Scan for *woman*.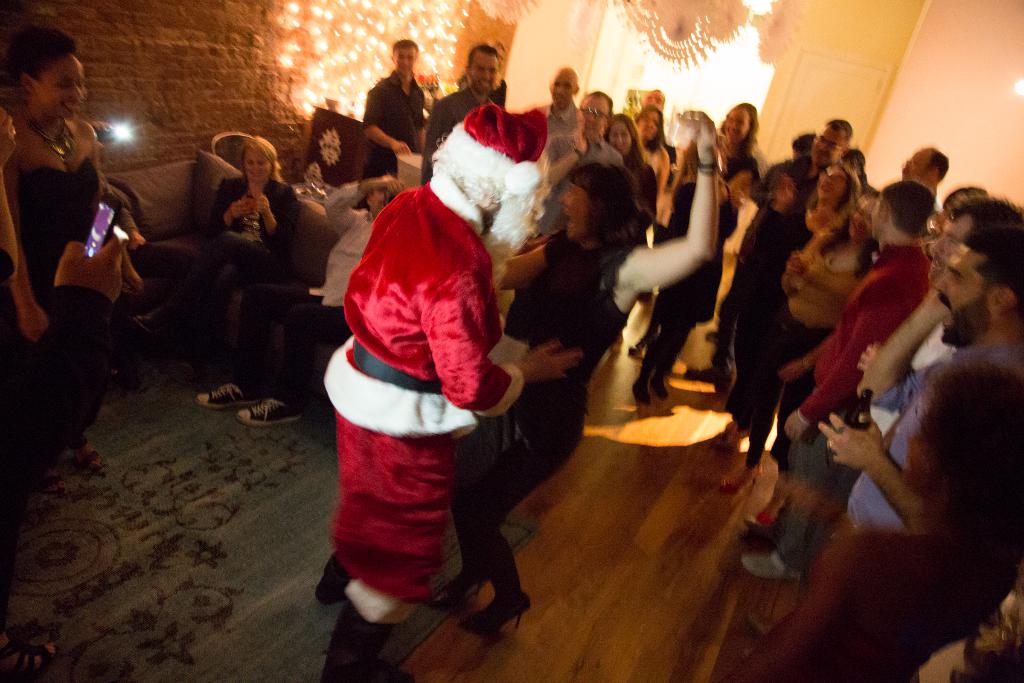
Scan result: {"x1": 4, "y1": 26, "x2": 140, "y2": 444}.
